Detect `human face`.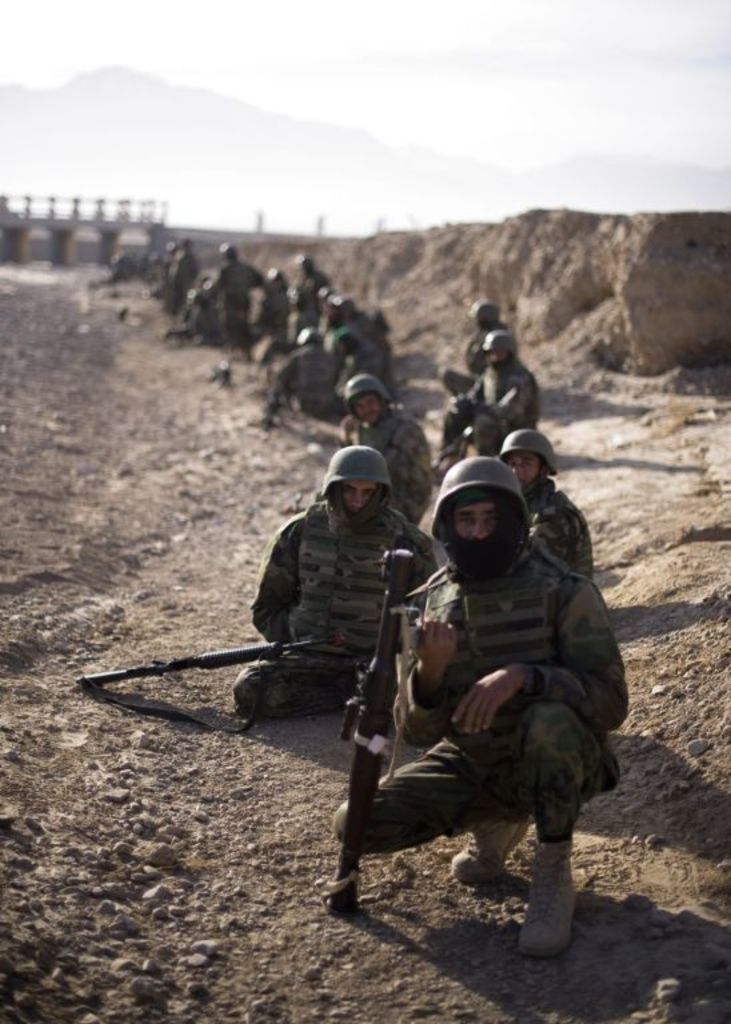
Detected at detection(450, 500, 496, 544).
